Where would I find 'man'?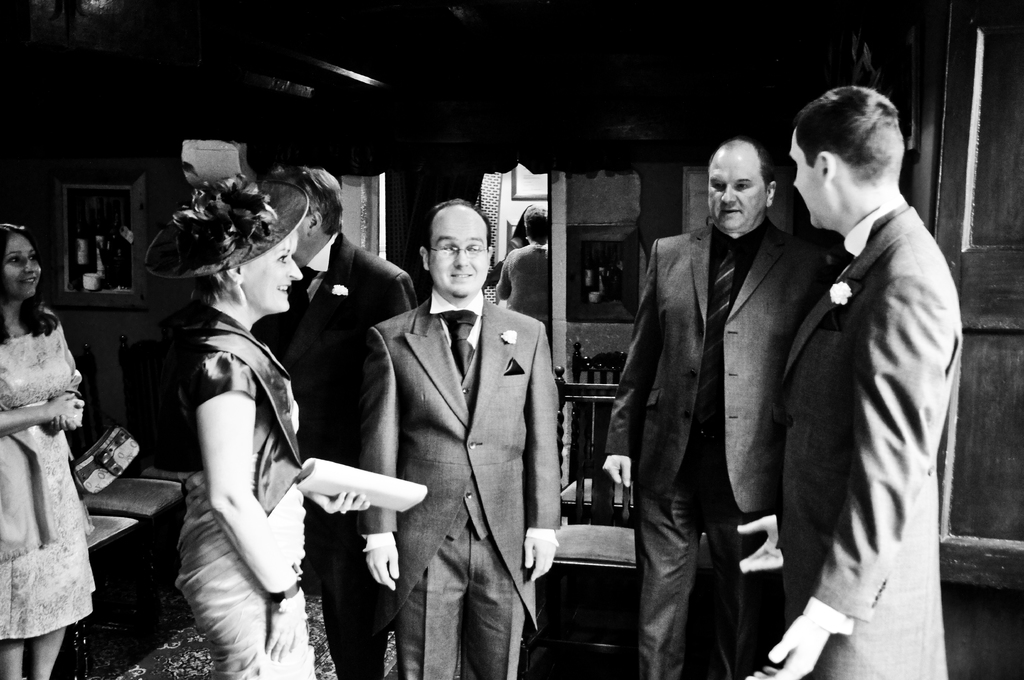
At [773,73,972,679].
